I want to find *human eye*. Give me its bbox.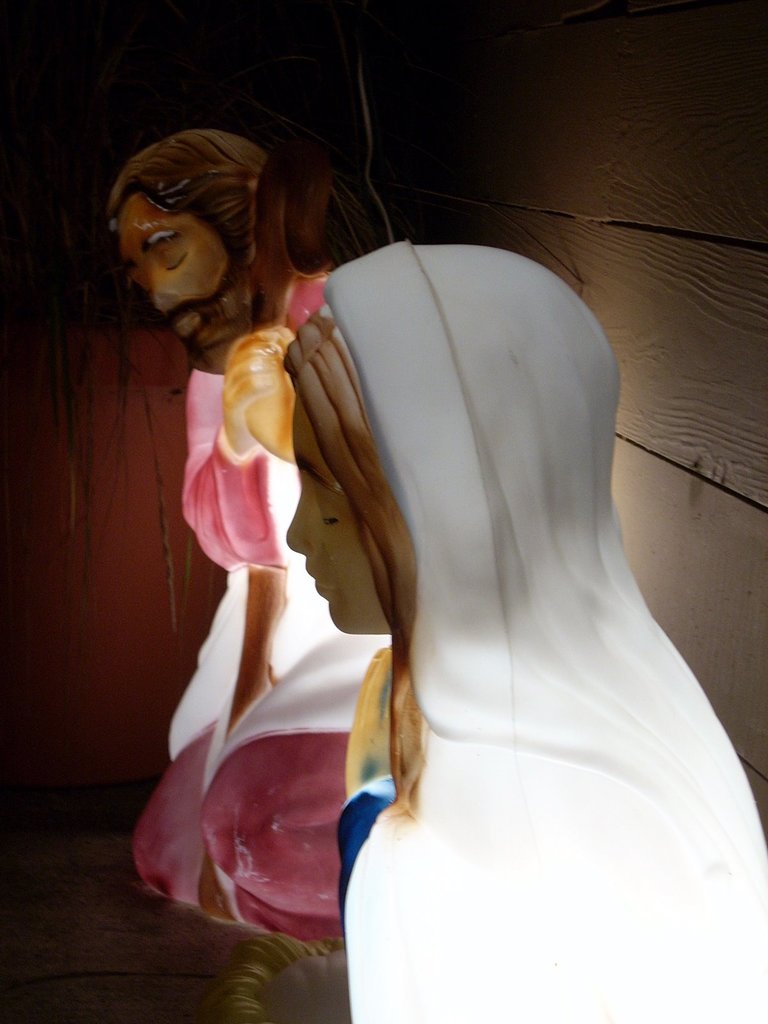
[x1=157, y1=227, x2=180, y2=252].
